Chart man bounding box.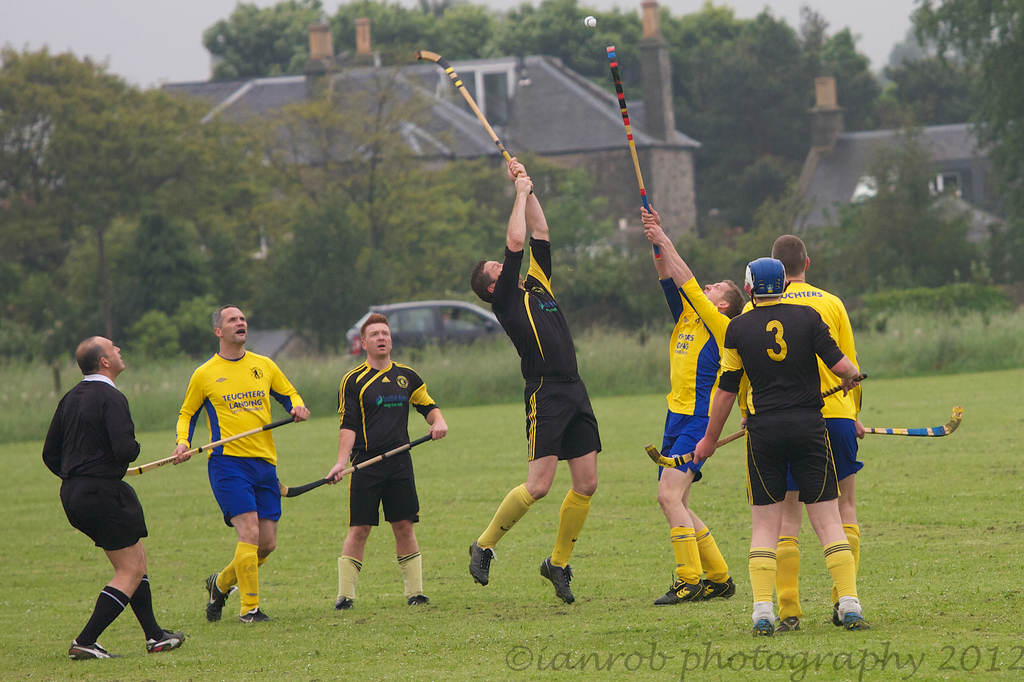
Charted: x1=473 y1=156 x2=593 y2=631.
